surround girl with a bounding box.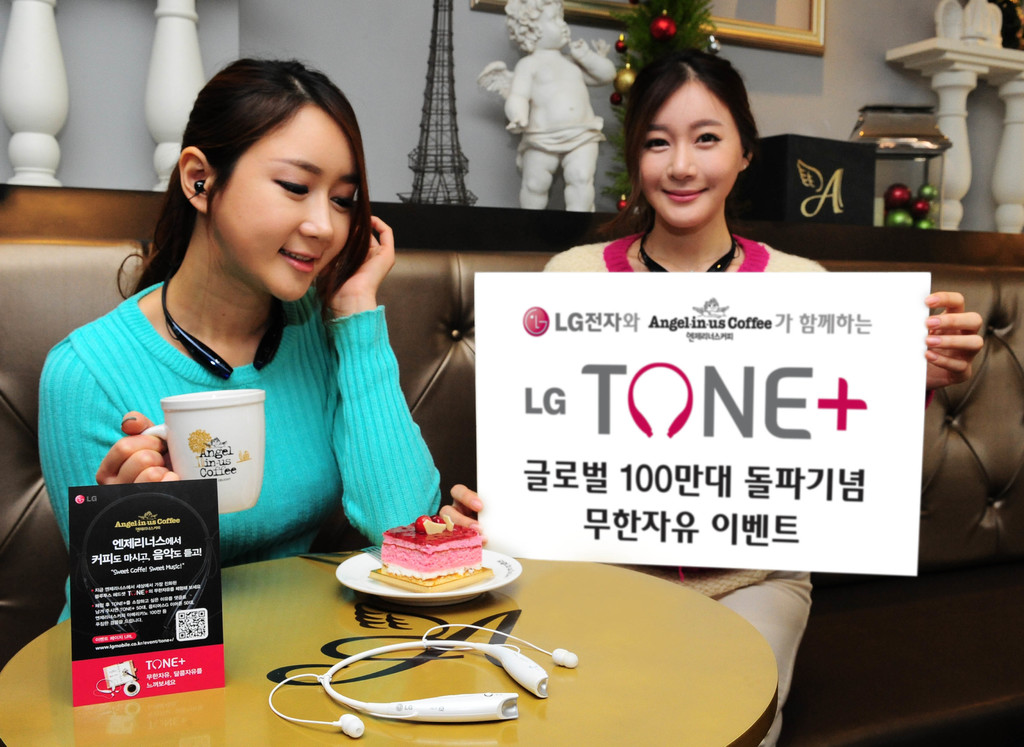
box(35, 56, 441, 623).
